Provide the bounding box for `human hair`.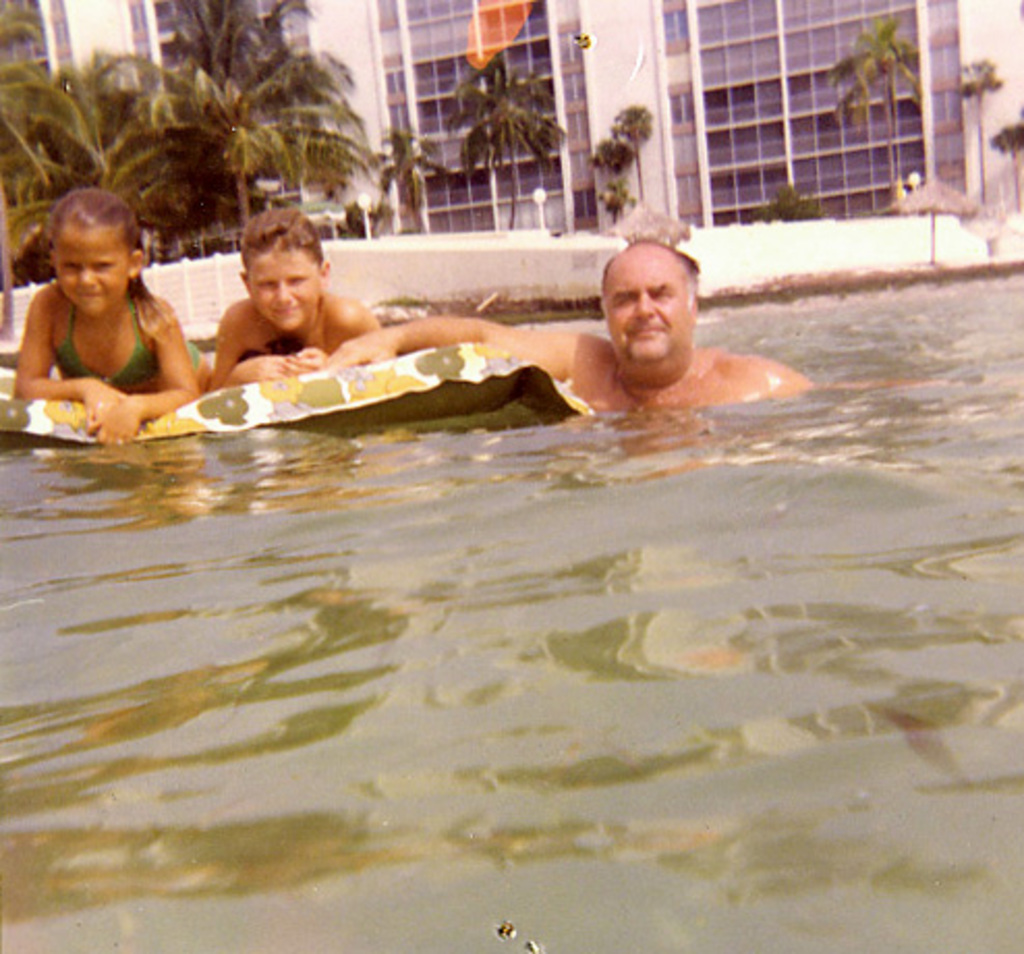
detection(41, 187, 166, 332).
